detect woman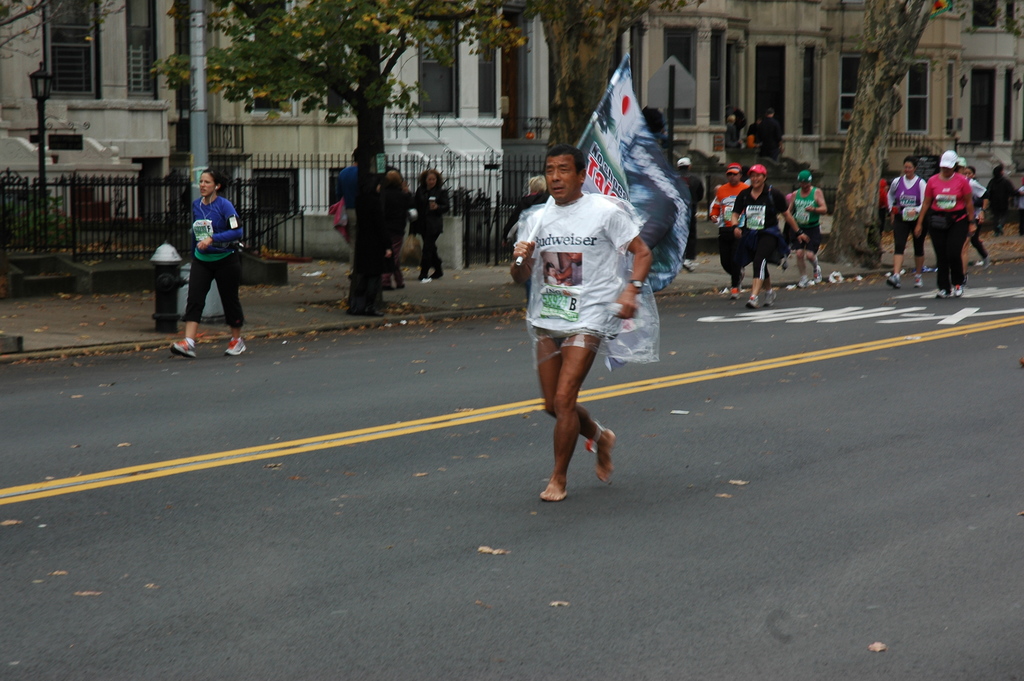
{"left": 163, "top": 163, "right": 248, "bottom": 349}
